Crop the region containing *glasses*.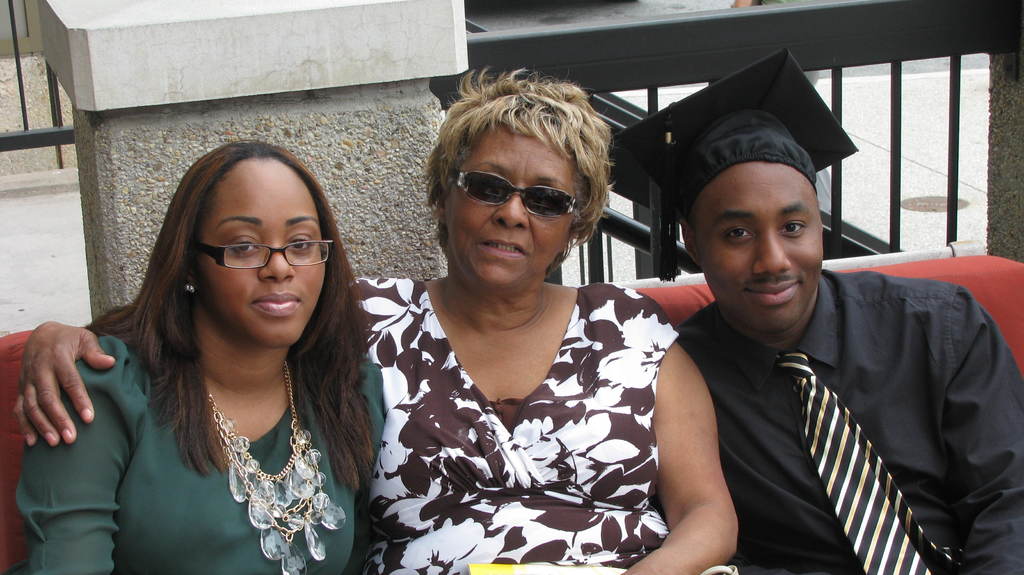
Crop region: x1=197, y1=231, x2=325, y2=276.
